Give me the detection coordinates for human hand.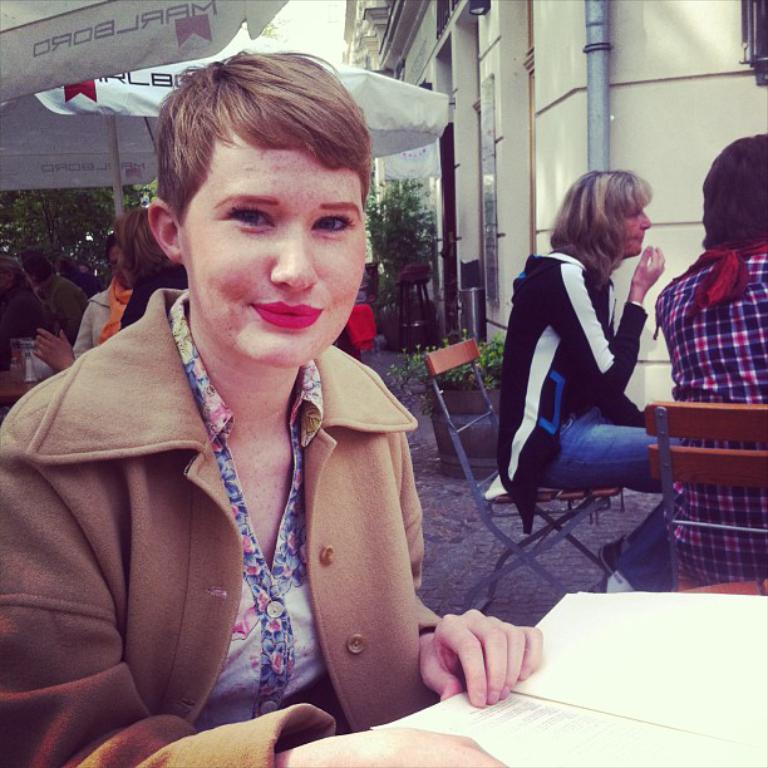
33:330:75:370.
